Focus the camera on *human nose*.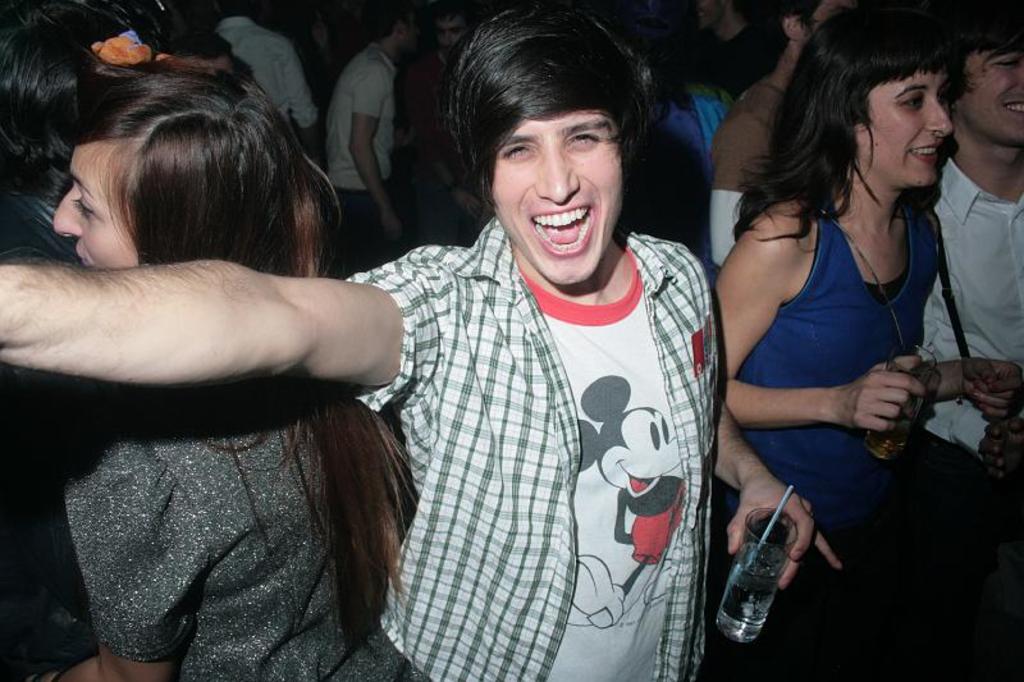
Focus region: (x1=929, y1=96, x2=957, y2=143).
